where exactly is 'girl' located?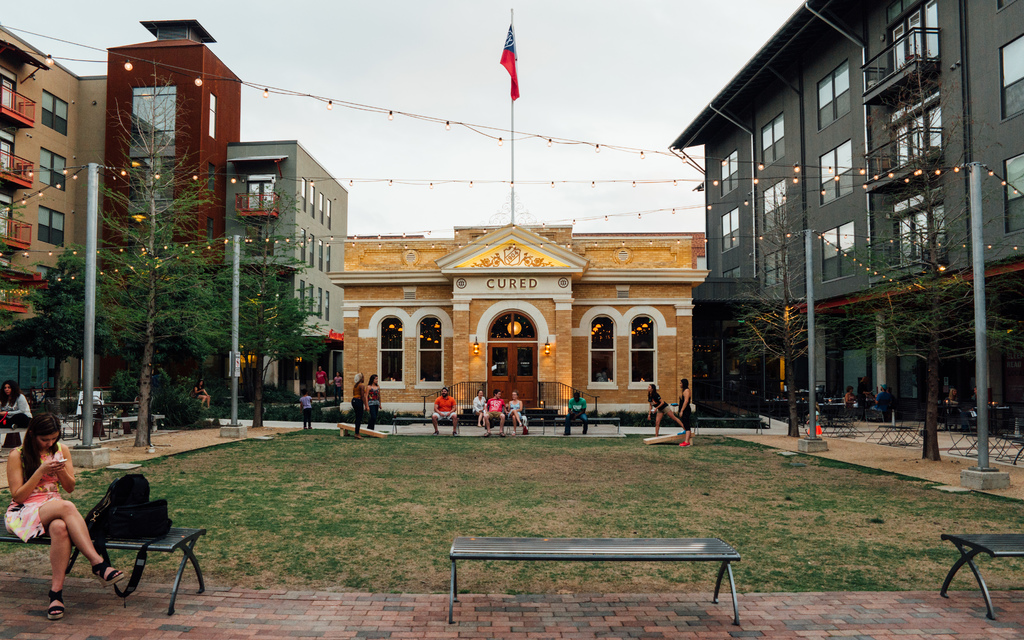
Its bounding box is [left=5, top=410, right=125, bottom=620].
